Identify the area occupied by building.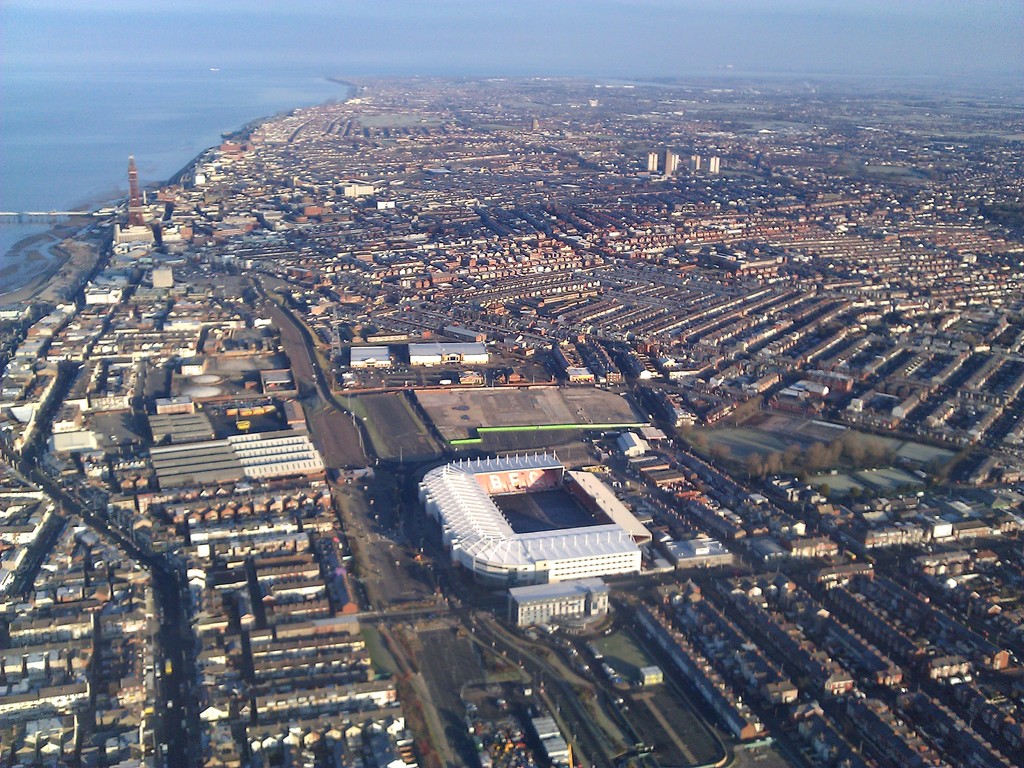
Area: 648/152/657/171.
